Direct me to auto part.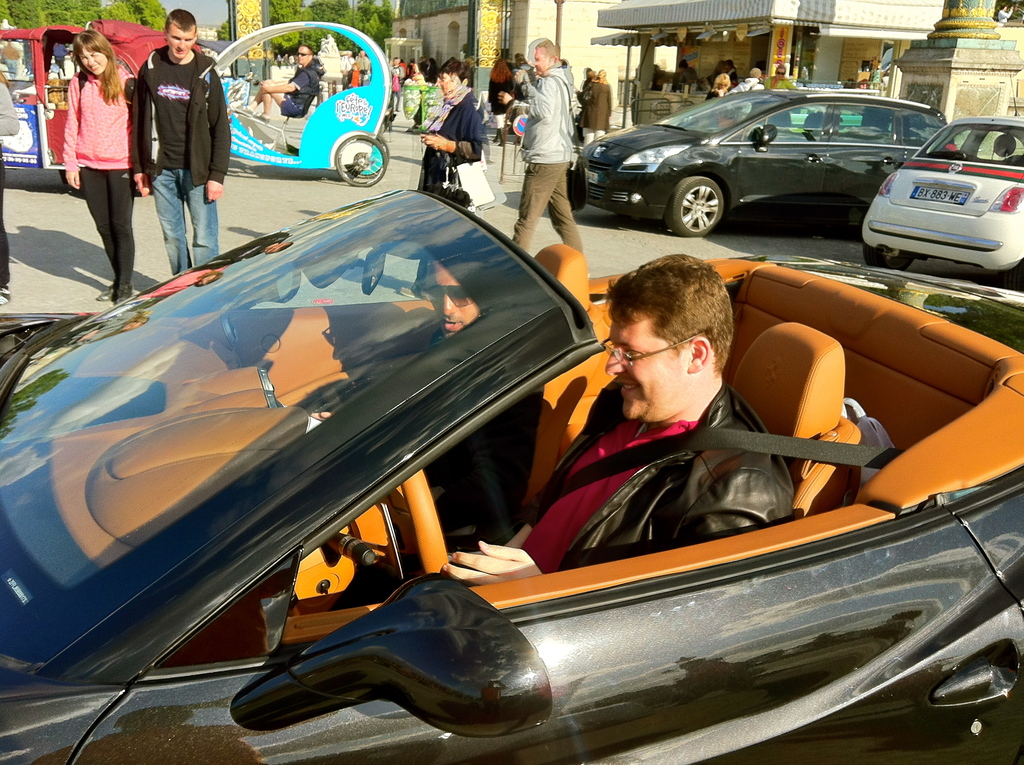
Direction: (x1=390, y1=455, x2=463, y2=596).
